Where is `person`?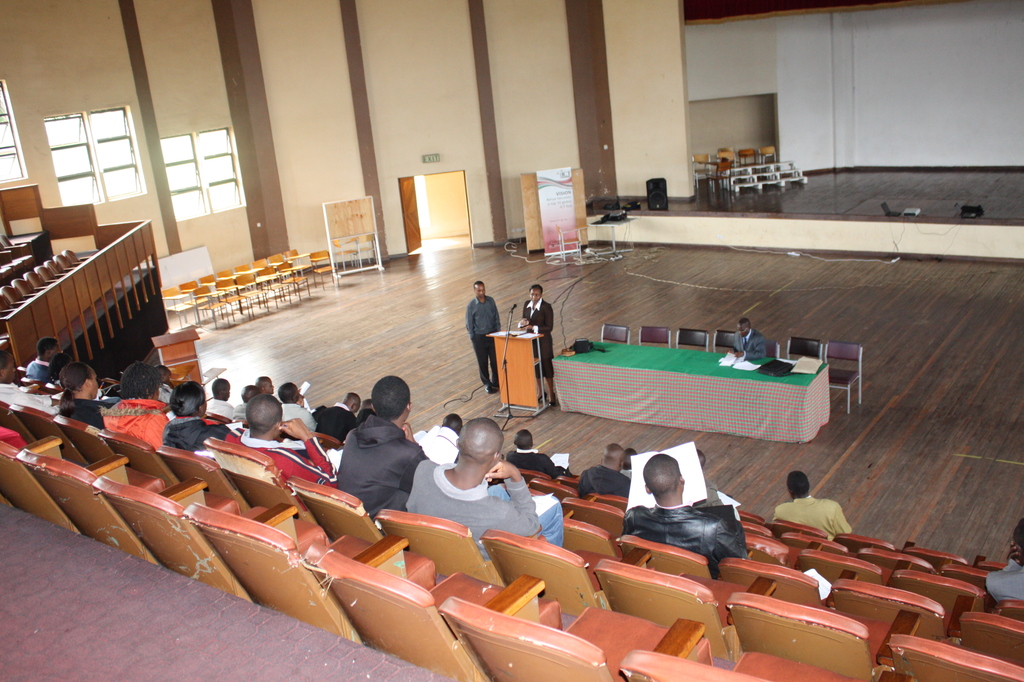
x1=457, y1=277, x2=504, y2=396.
